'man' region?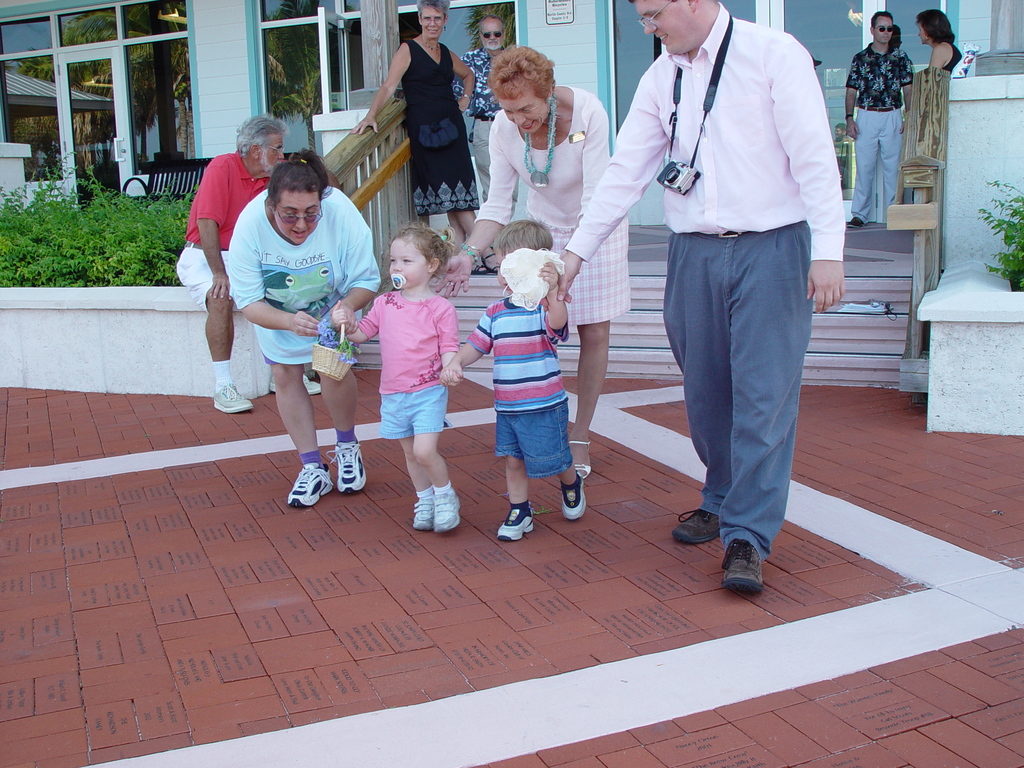
[x1=608, y1=0, x2=851, y2=592]
